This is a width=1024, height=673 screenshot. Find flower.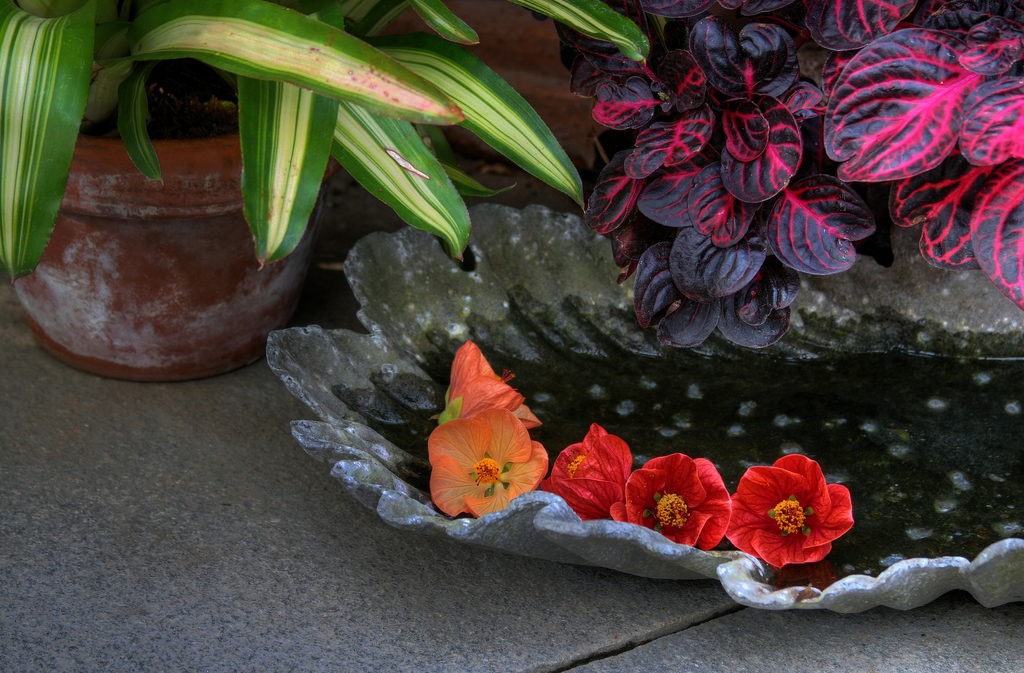
Bounding box: [440, 334, 548, 424].
